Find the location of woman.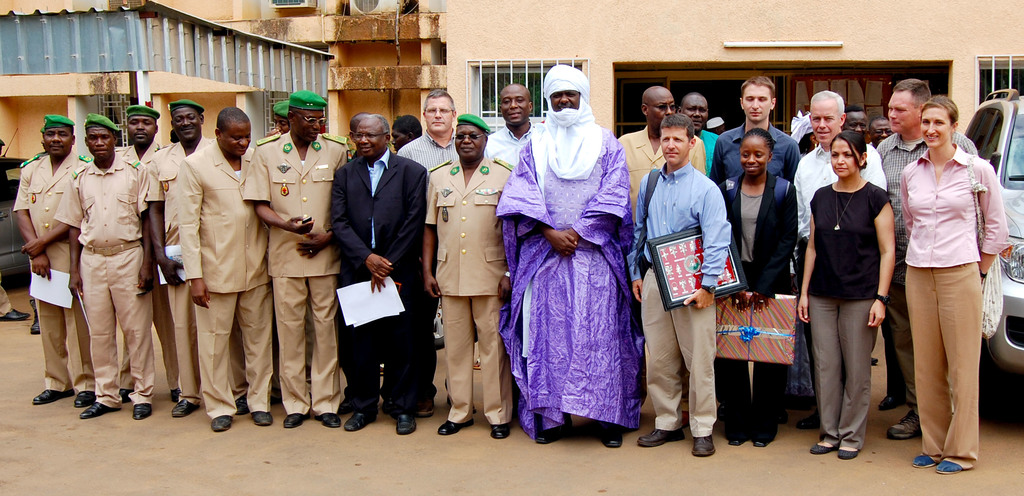
Location: 712 131 797 446.
